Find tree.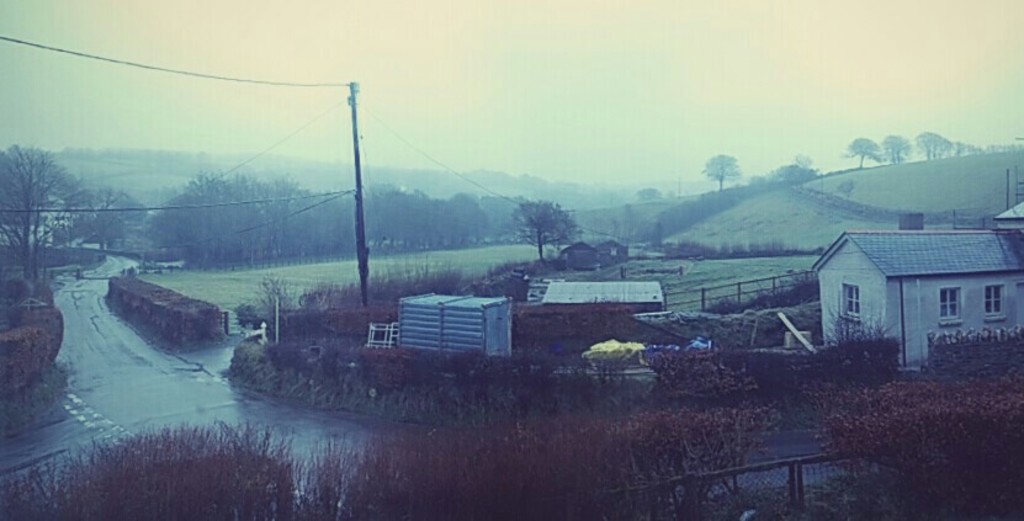
x1=943 y1=135 x2=981 y2=158.
